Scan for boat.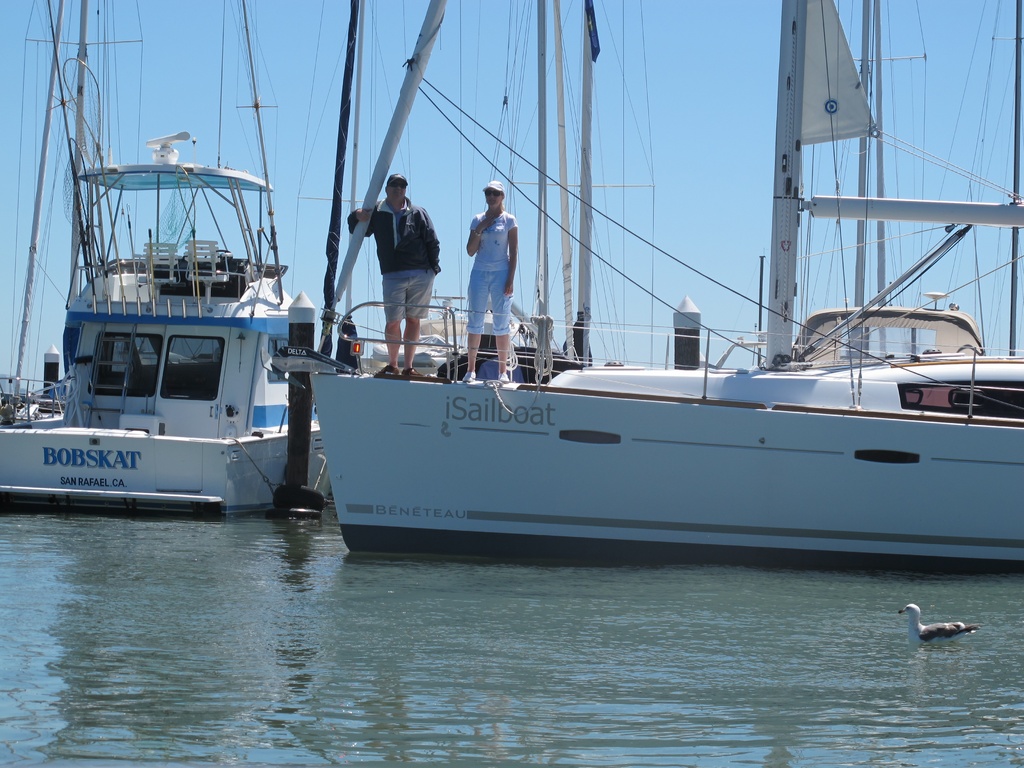
Scan result: detection(257, 60, 1023, 590).
